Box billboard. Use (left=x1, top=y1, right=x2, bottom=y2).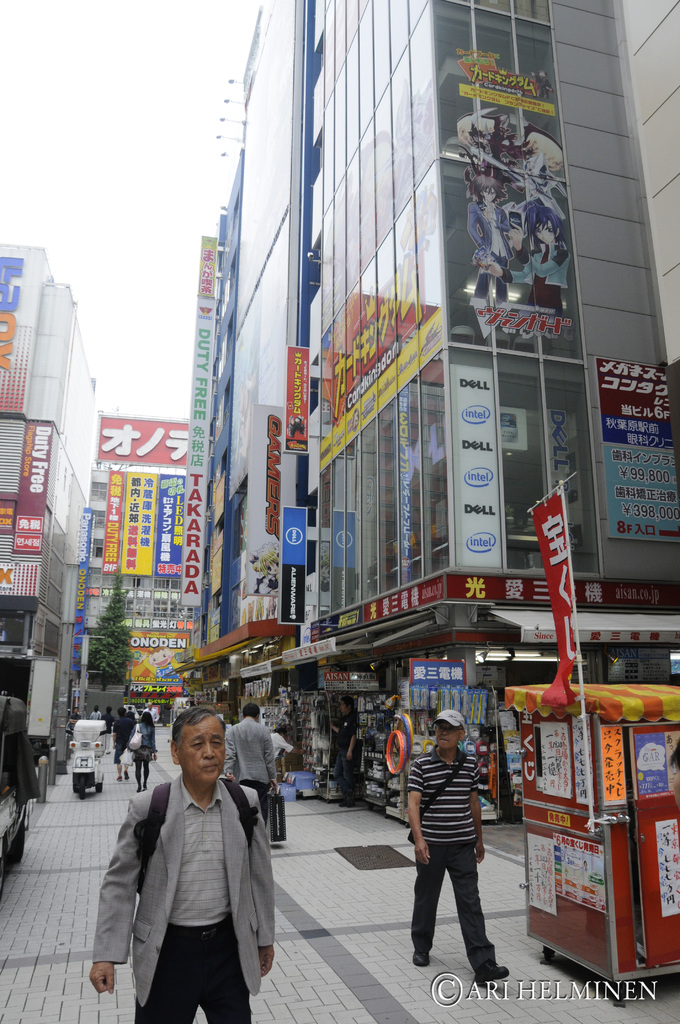
(left=0, top=244, right=35, bottom=412).
